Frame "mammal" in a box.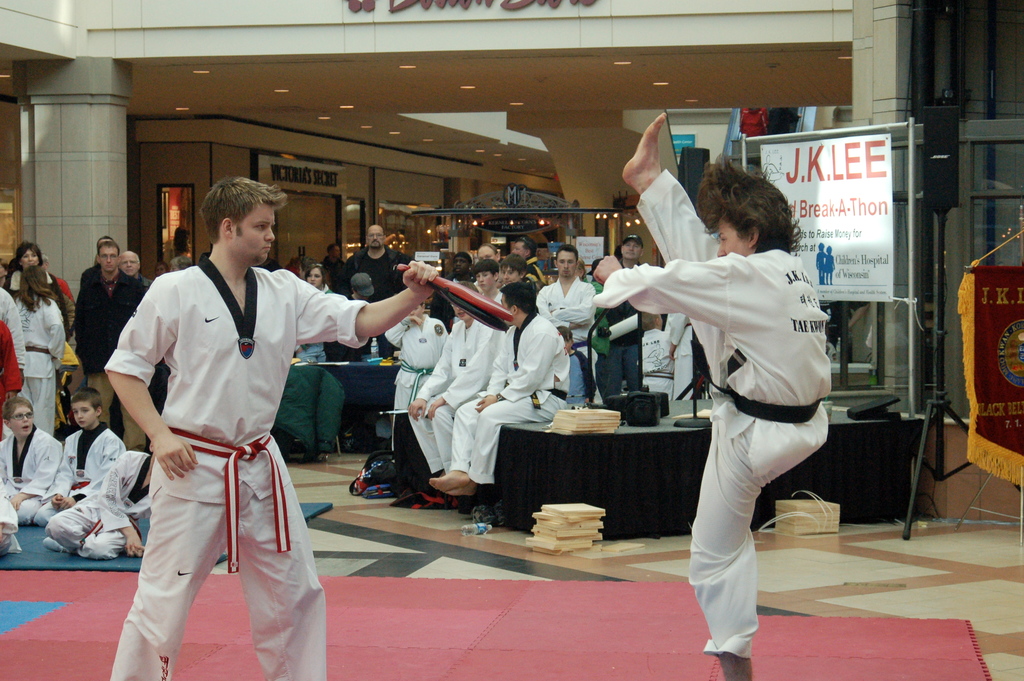
(left=42, top=432, right=160, bottom=559).
